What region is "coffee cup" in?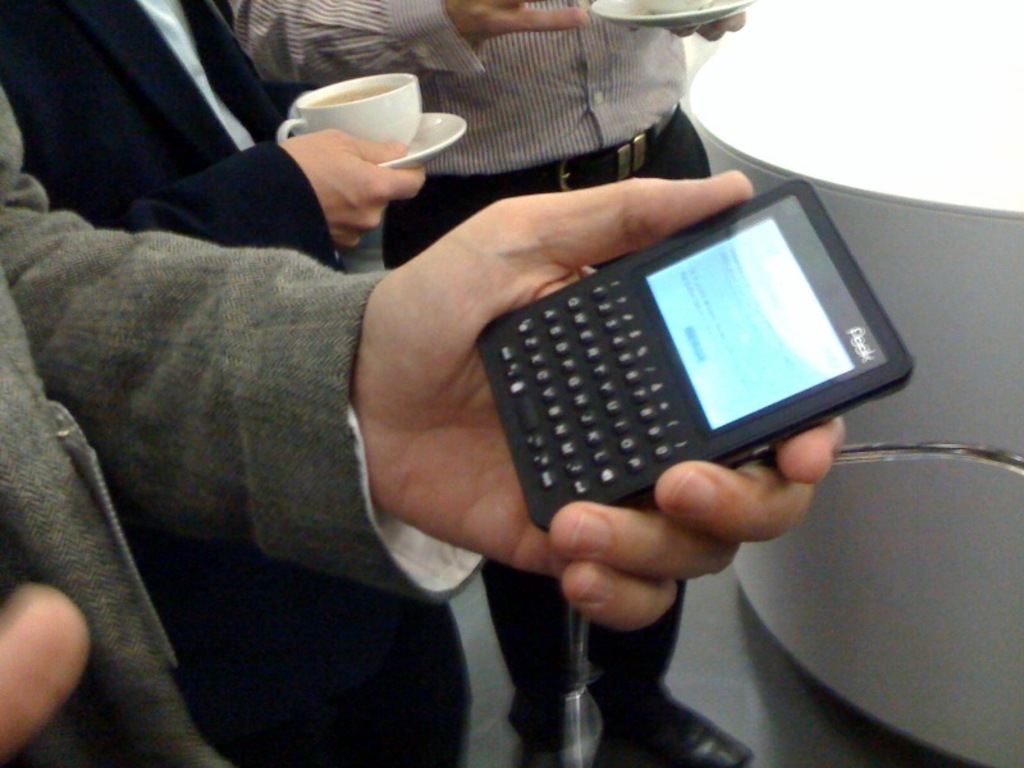
(x1=275, y1=70, x2=426, y2=148).
